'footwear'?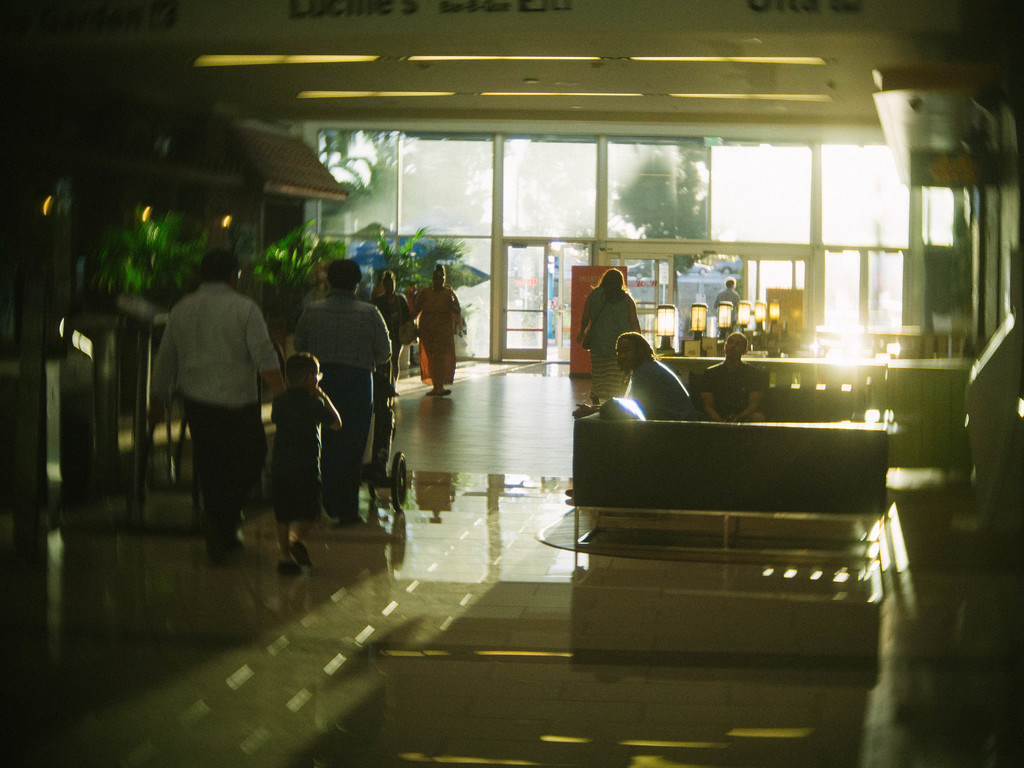
x1=291, y1=538, x2=315, y2=568
